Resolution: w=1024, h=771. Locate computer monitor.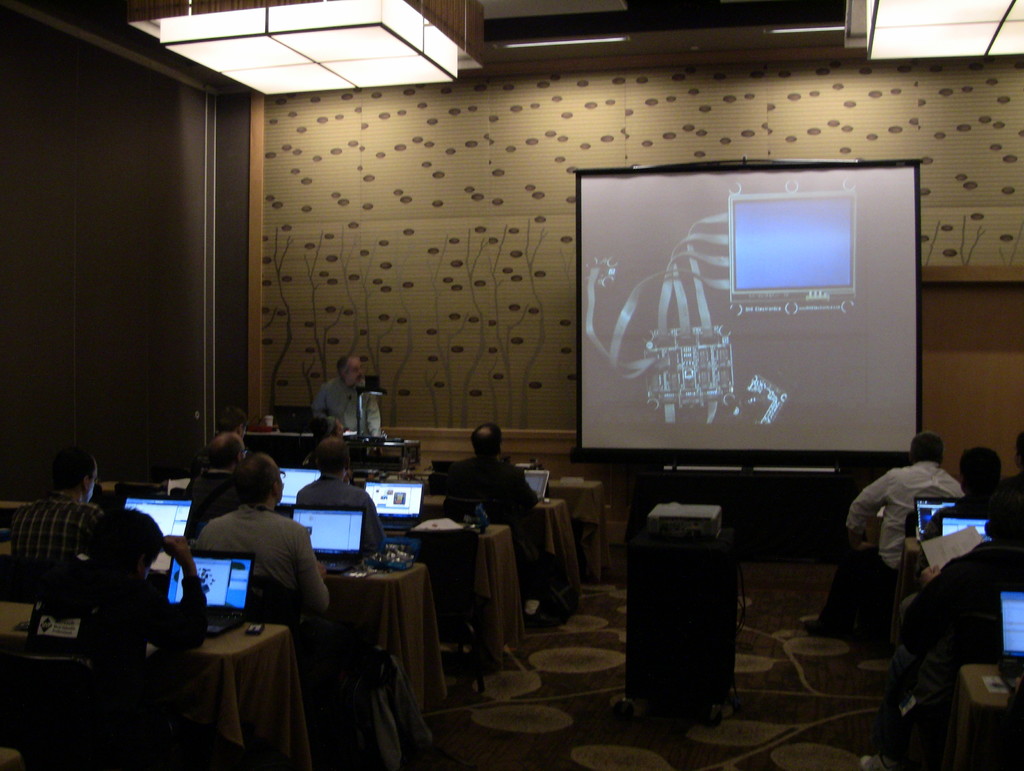
<bbox>730, 189, 856, 298</bbox>.
